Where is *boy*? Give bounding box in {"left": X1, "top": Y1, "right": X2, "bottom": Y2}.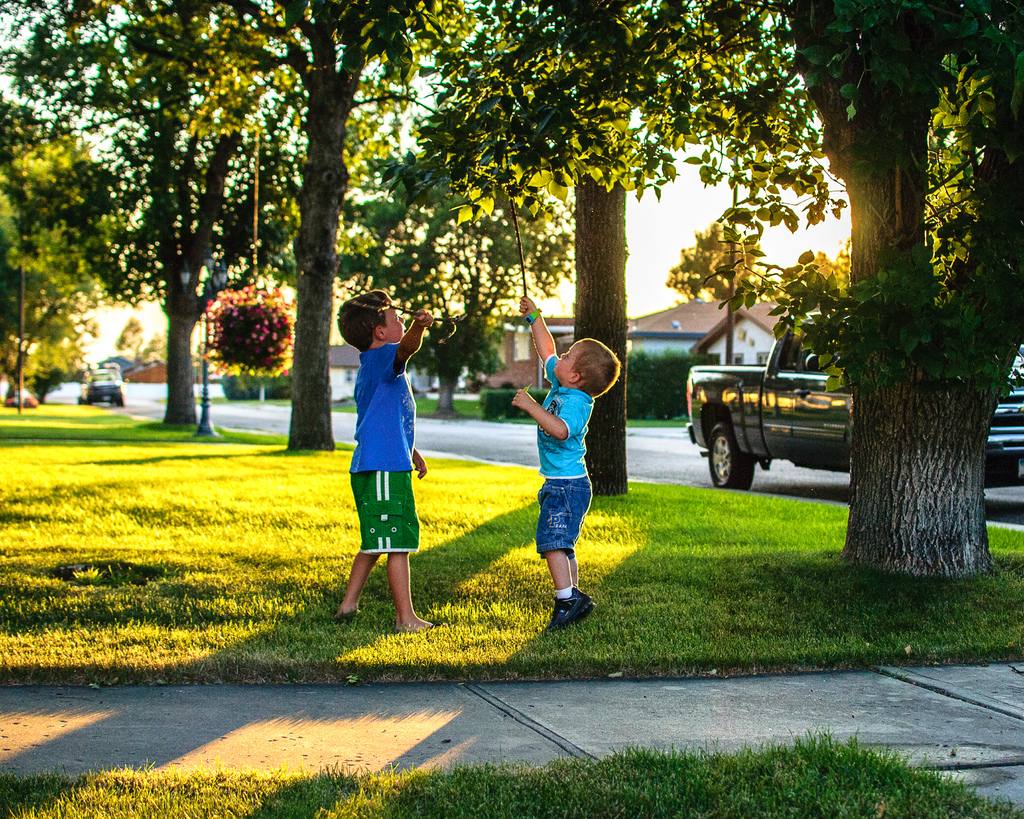
{"left": 336, "top": 287, "right": 443, "bottom": 634}.
